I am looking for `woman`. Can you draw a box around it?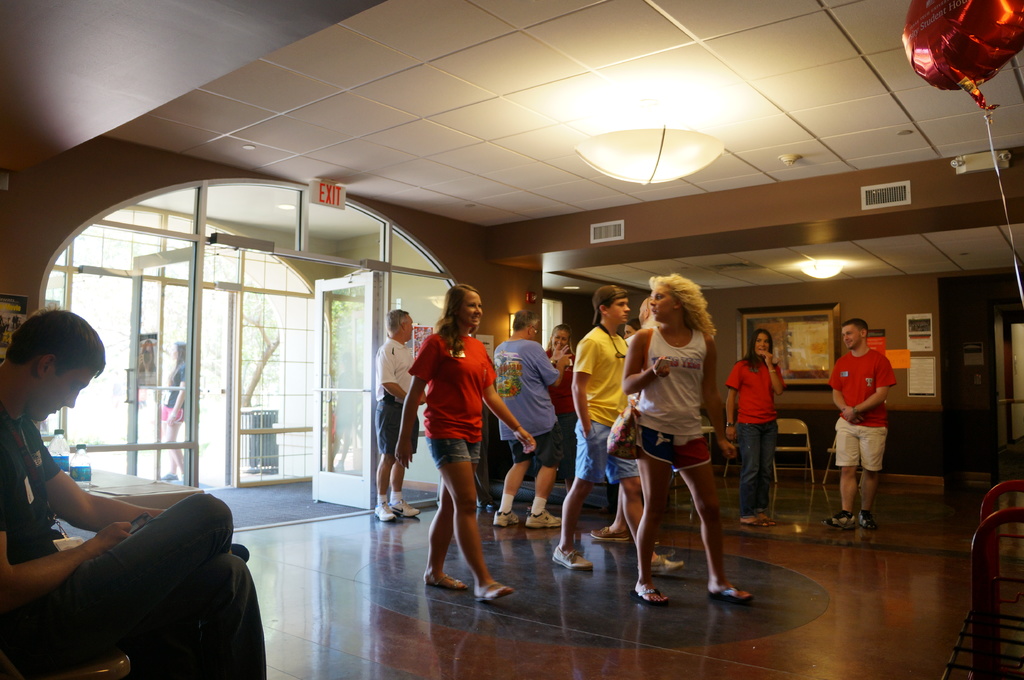
Sure, the bounding box is region(394, 281, 534, 603).
